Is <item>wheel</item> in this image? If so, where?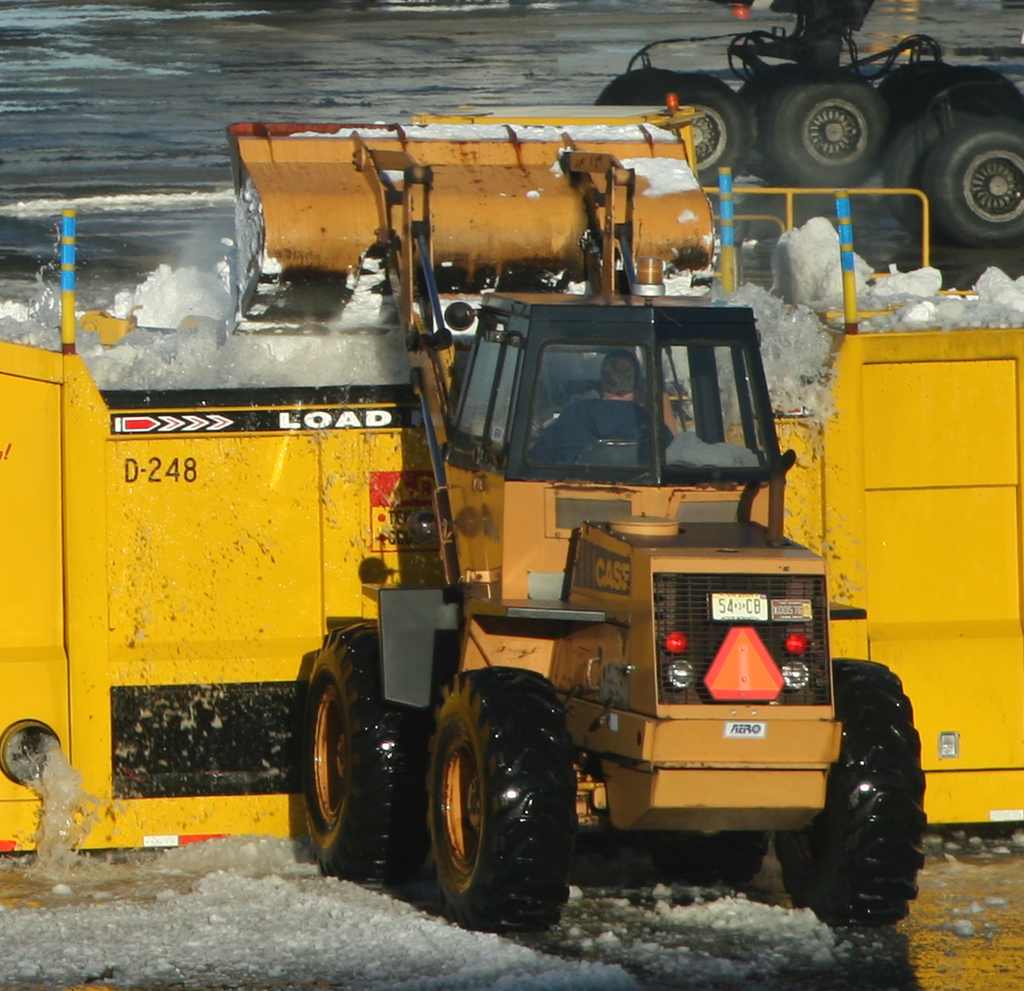
Yes, at {"left": 634, "top": 80, "right": 753, "bottom": 196}.
